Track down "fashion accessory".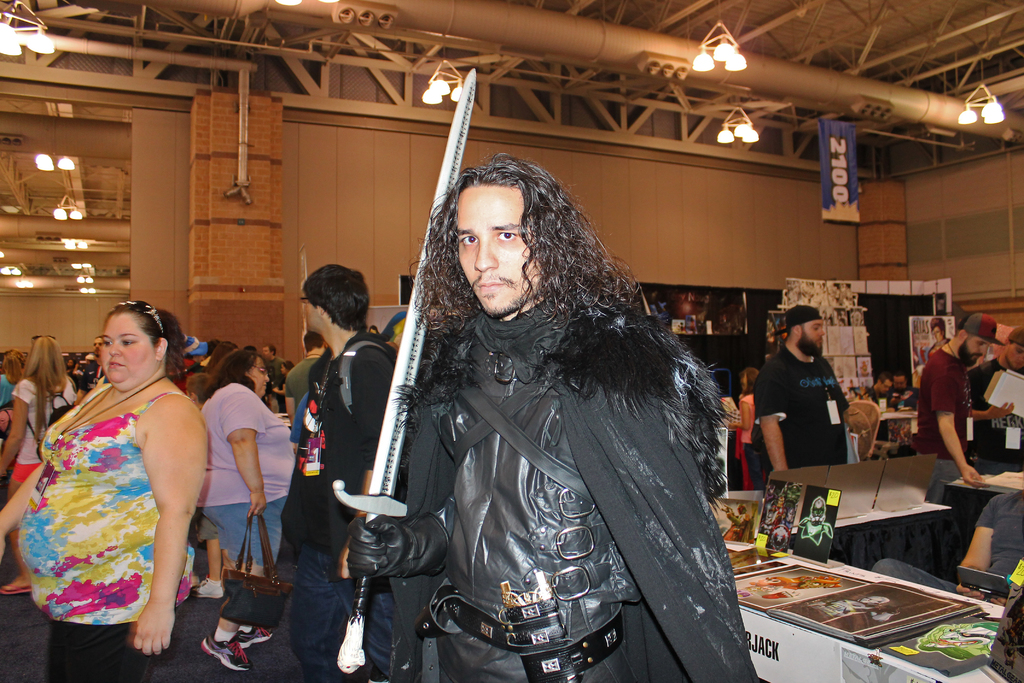
Tracked to select_region(236, 629, 277, 652).
